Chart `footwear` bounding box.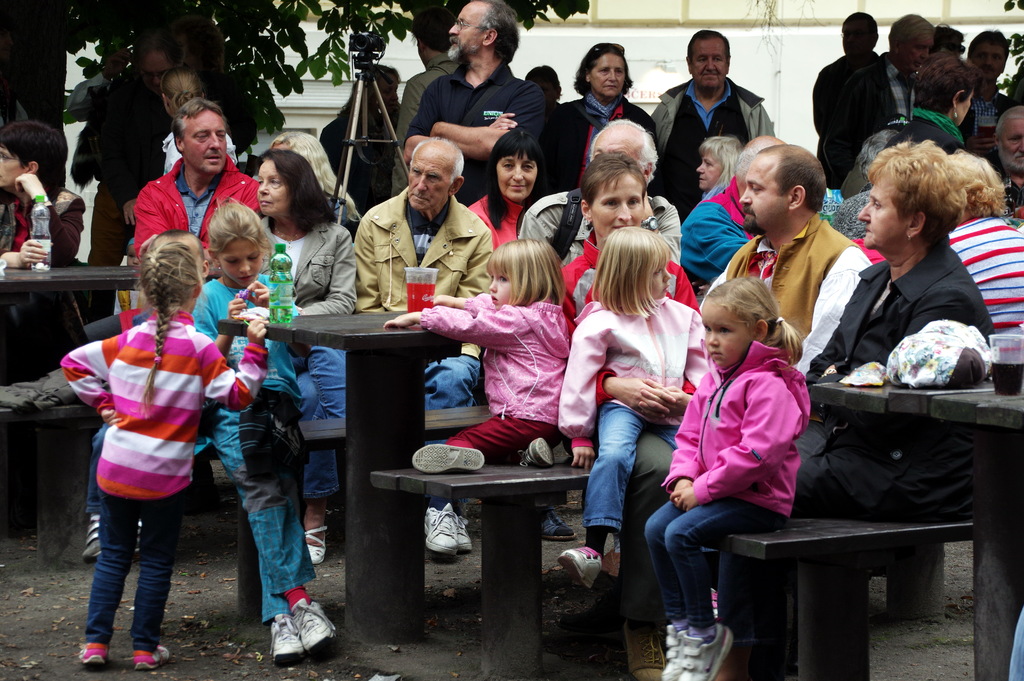
Charted: [left=84, top=513, right=101, bottom=558].
